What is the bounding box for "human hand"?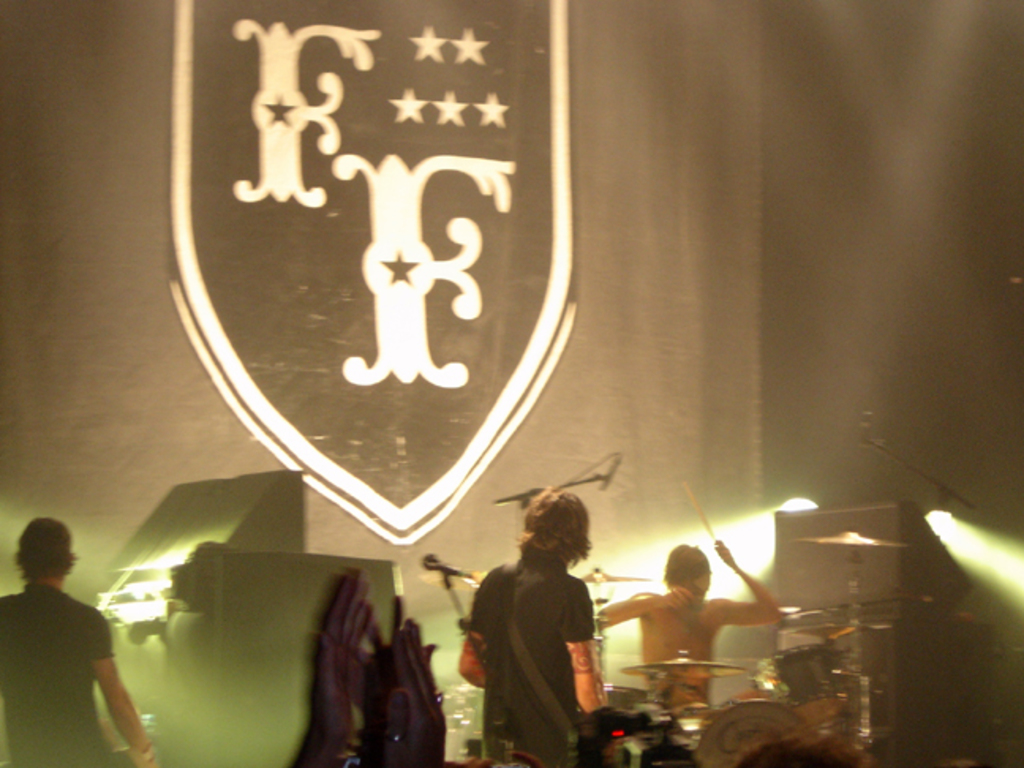
133, 755, 158, 766.
